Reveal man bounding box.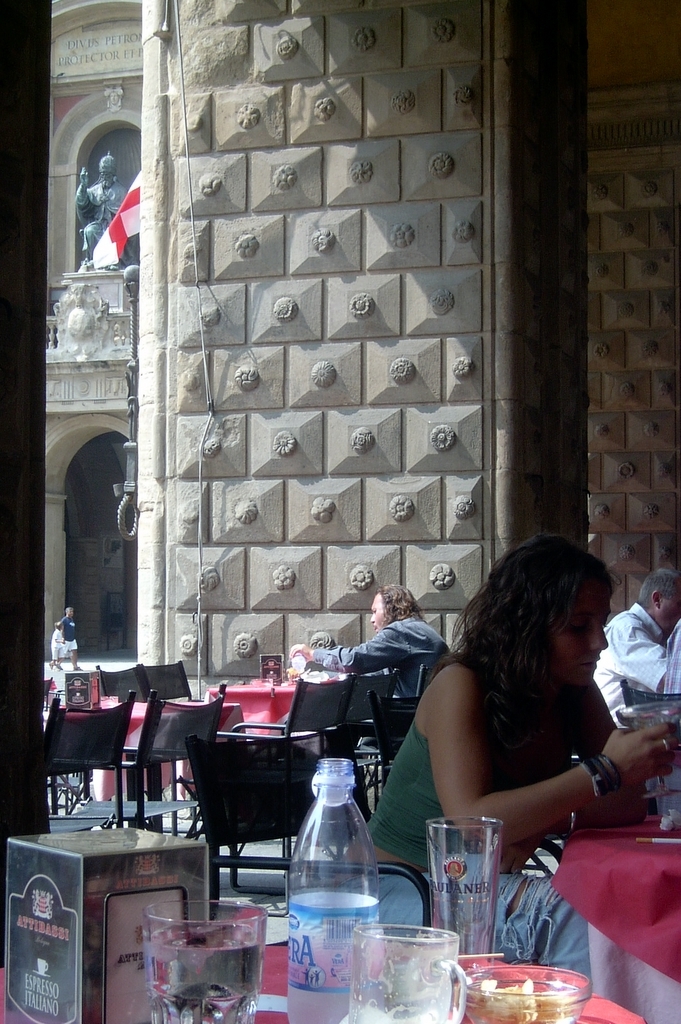
Revealed: BBox(290, 581, 466, 750).
